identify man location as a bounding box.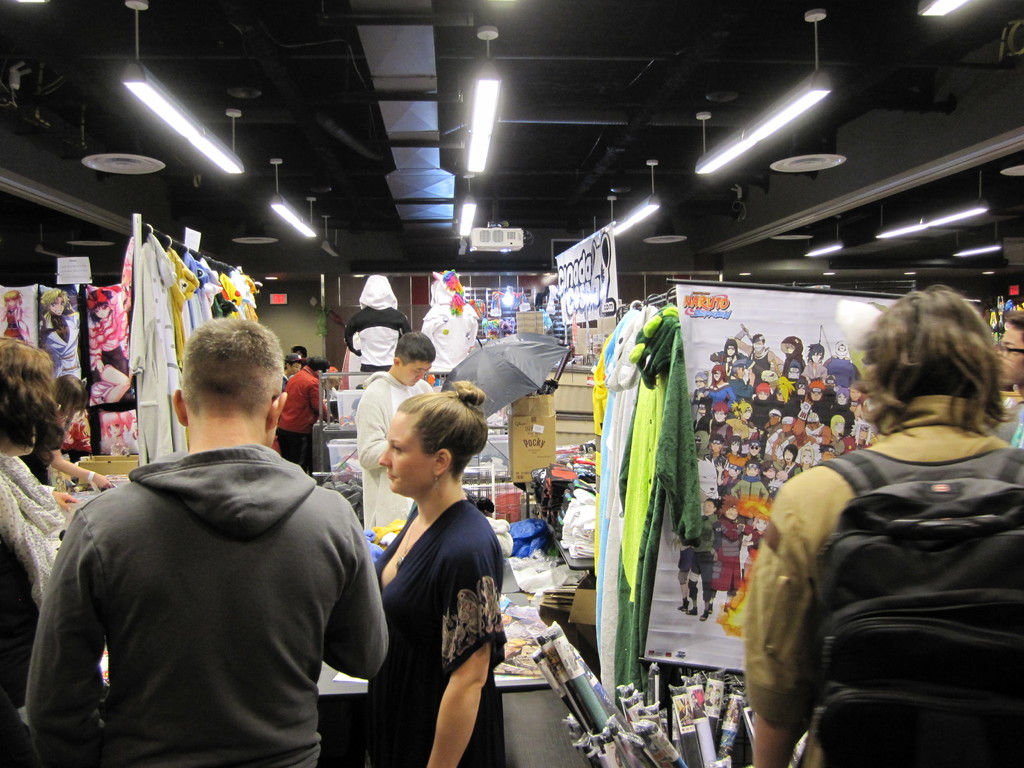
689, 497, 724, 622.
